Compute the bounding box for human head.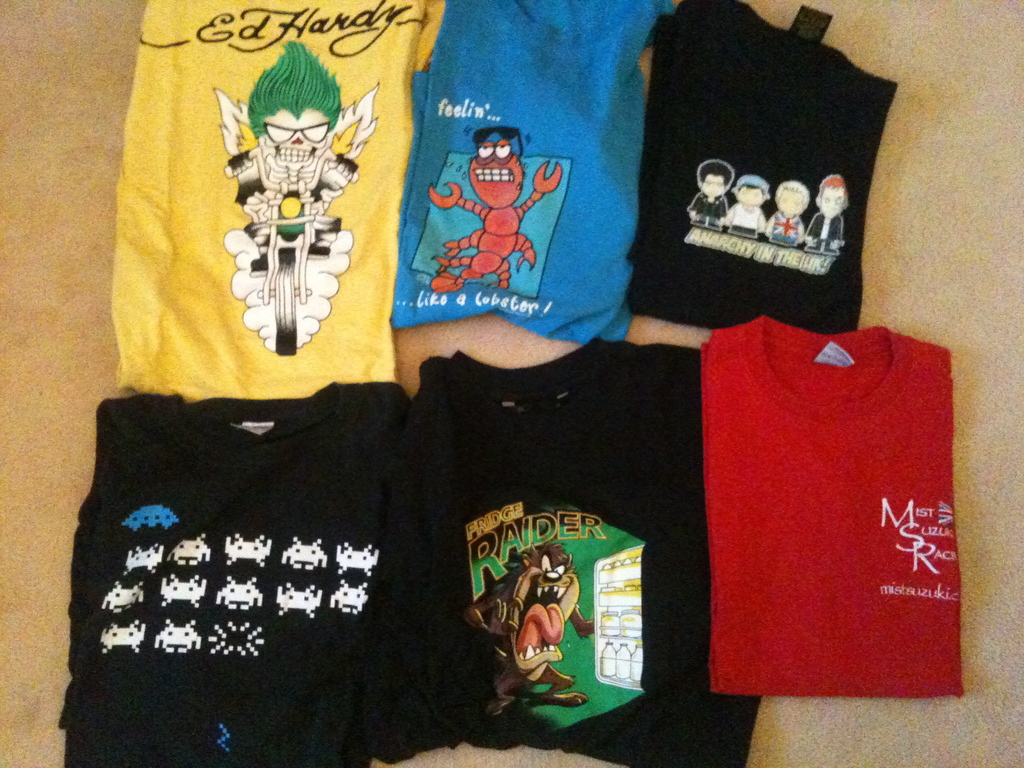
bbox=[695, 161, 732, 195].
